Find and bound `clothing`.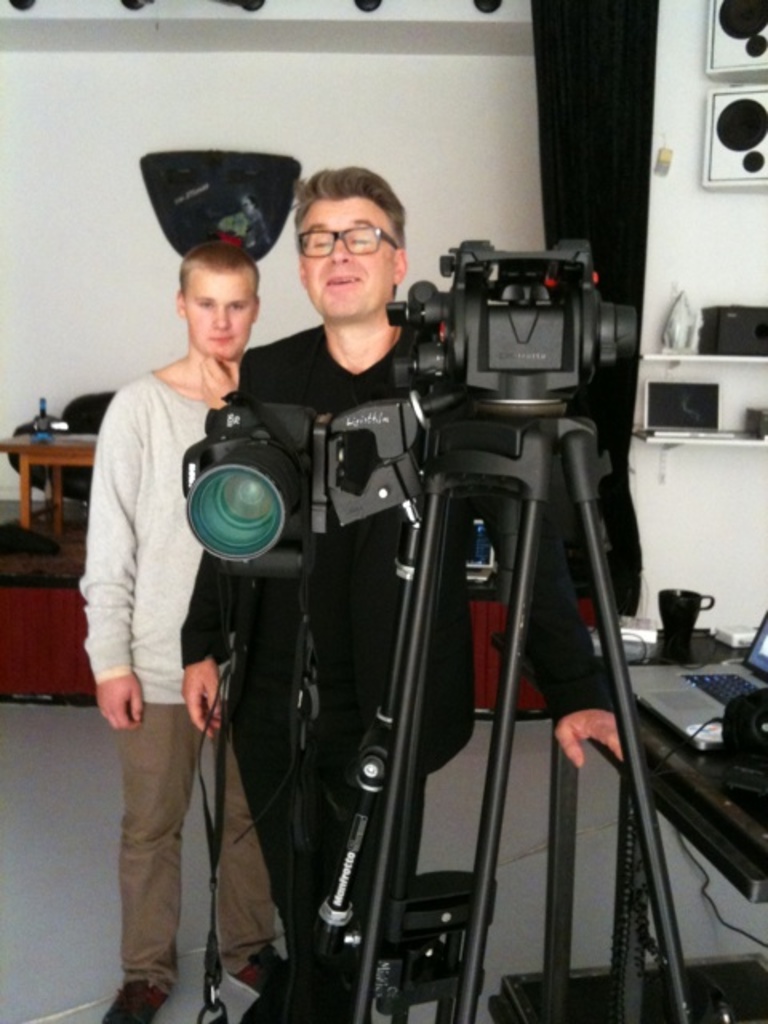
Bound: [x1=86, y1=373, x2=226, y2=710].
